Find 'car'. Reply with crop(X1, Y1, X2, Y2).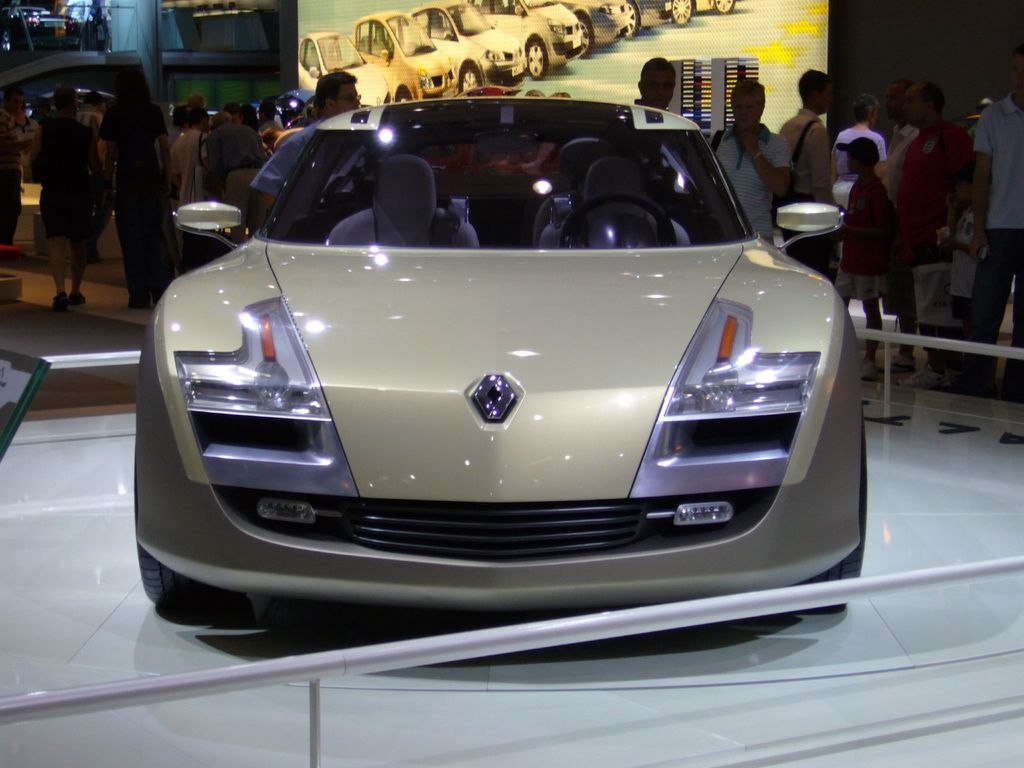
crop(625, 0, 672, 35).
